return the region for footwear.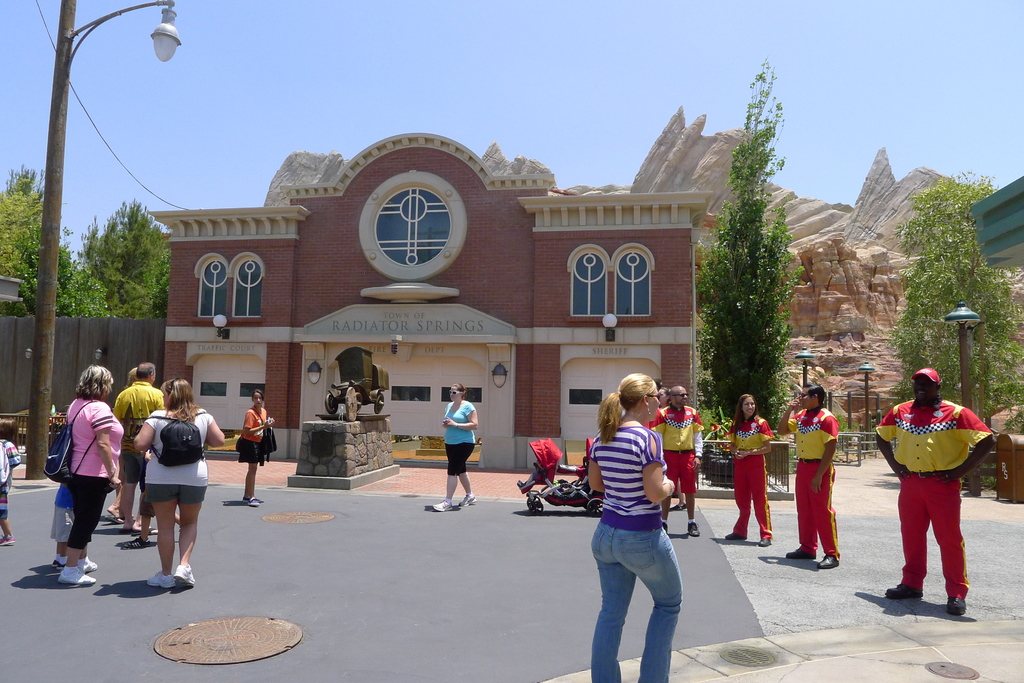
(0,535,15,544).
